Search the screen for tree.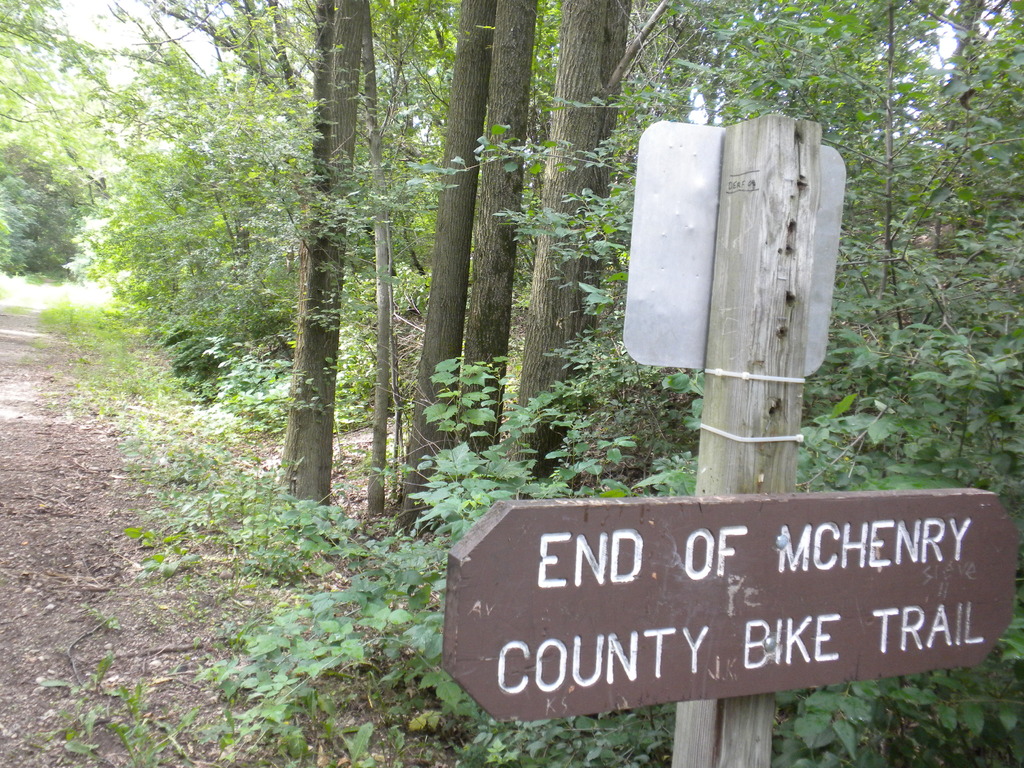
Found at [506,0,1023,767].
